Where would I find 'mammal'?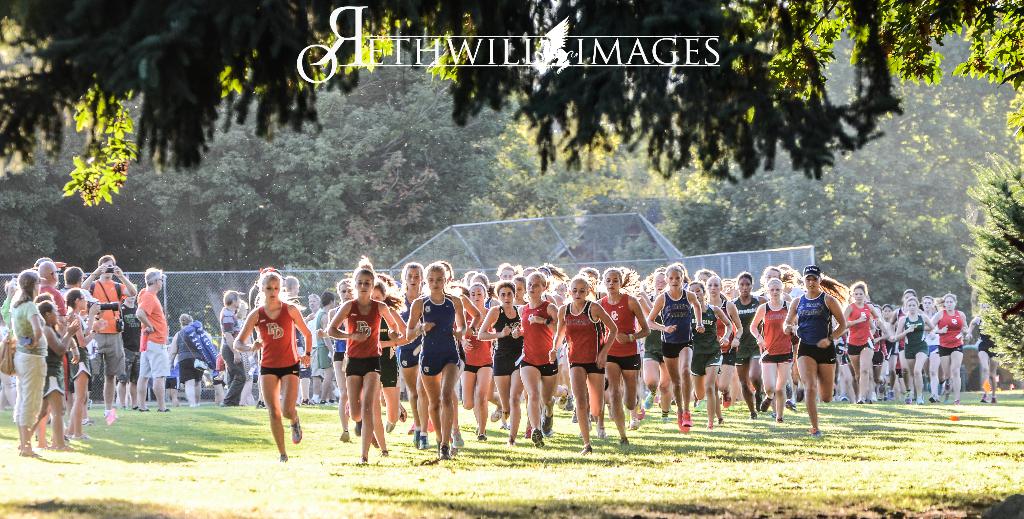
At {"x1": 966, "y1": 297, "x2": 1002, "y2": 408}.
